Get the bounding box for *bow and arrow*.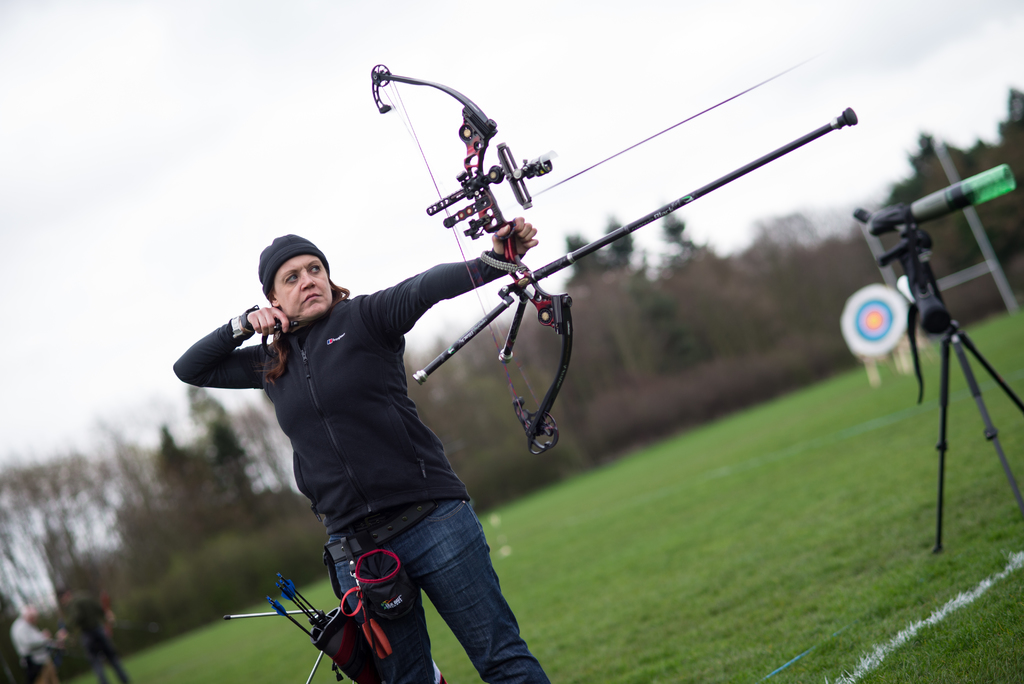
box=[372, 67, 855, 456].
